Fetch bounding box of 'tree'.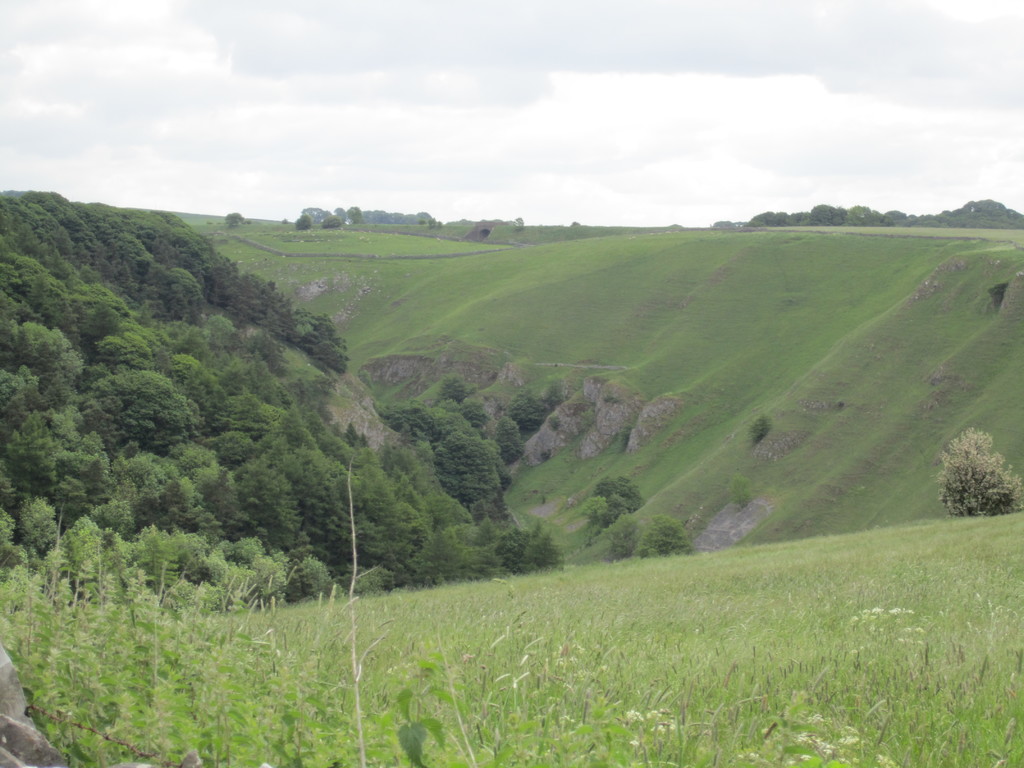
Bbox: {"left": 951, "top": 423, "right": 1021, "bottom": 522}.
